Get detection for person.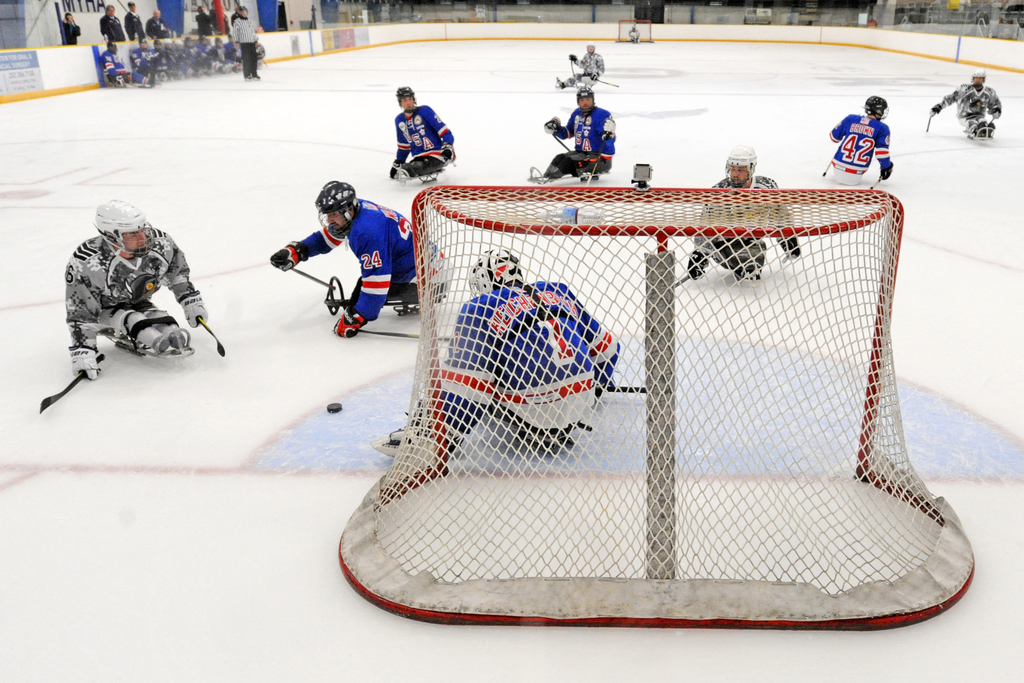
Detection: 934,73,1001,138.
